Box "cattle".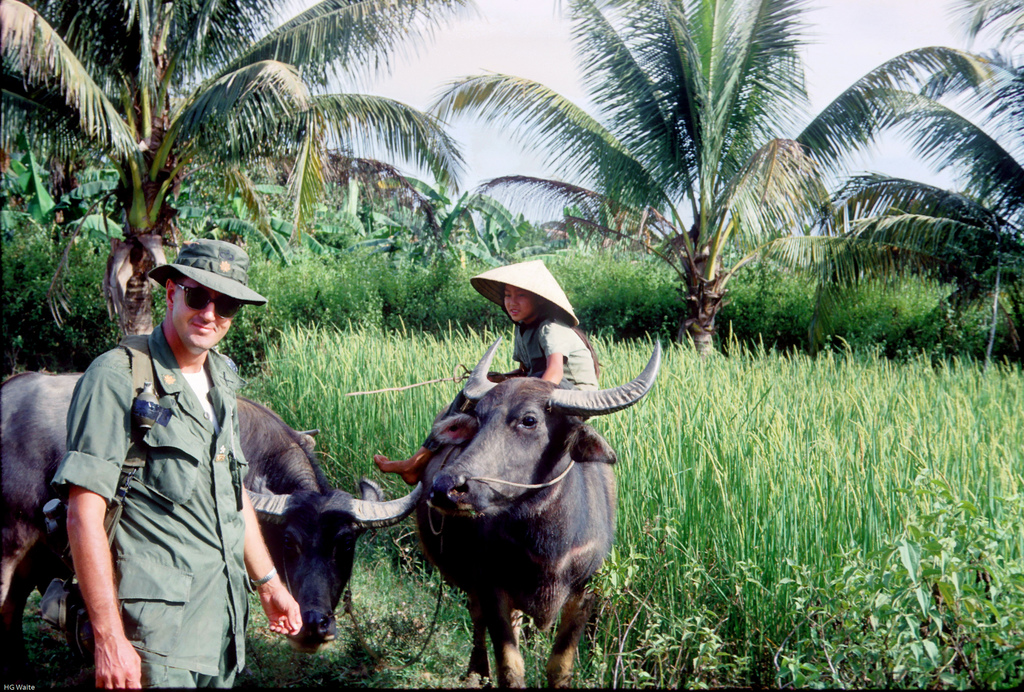
335/350/671/670.
